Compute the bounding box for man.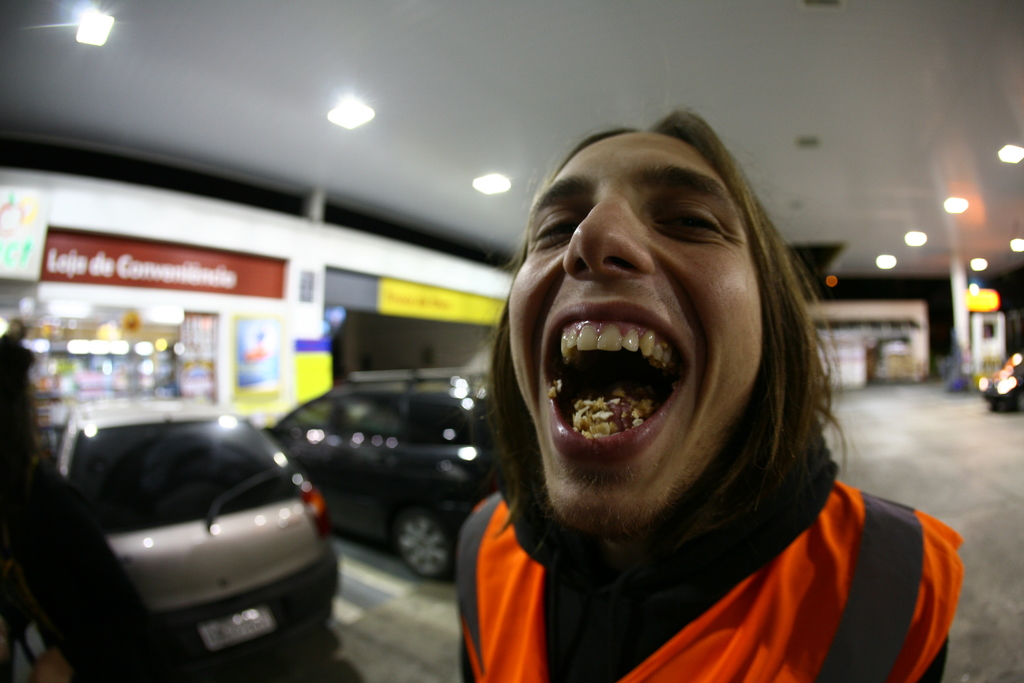
451 103 963 682.
